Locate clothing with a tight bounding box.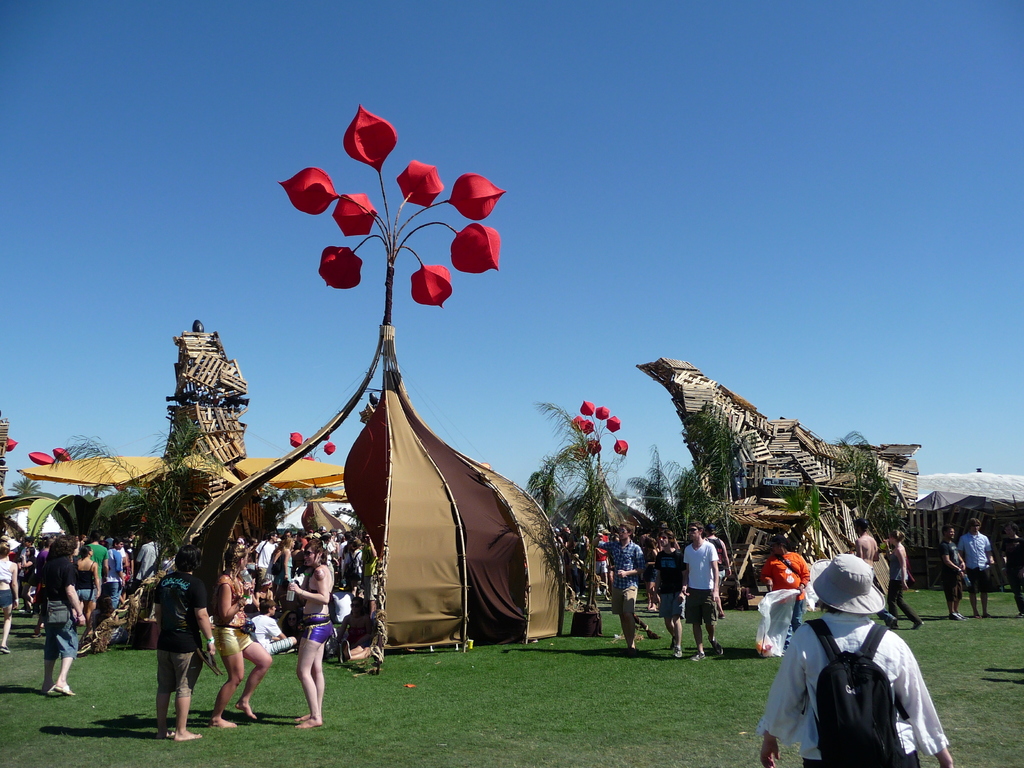
1003,537,1023,614.
